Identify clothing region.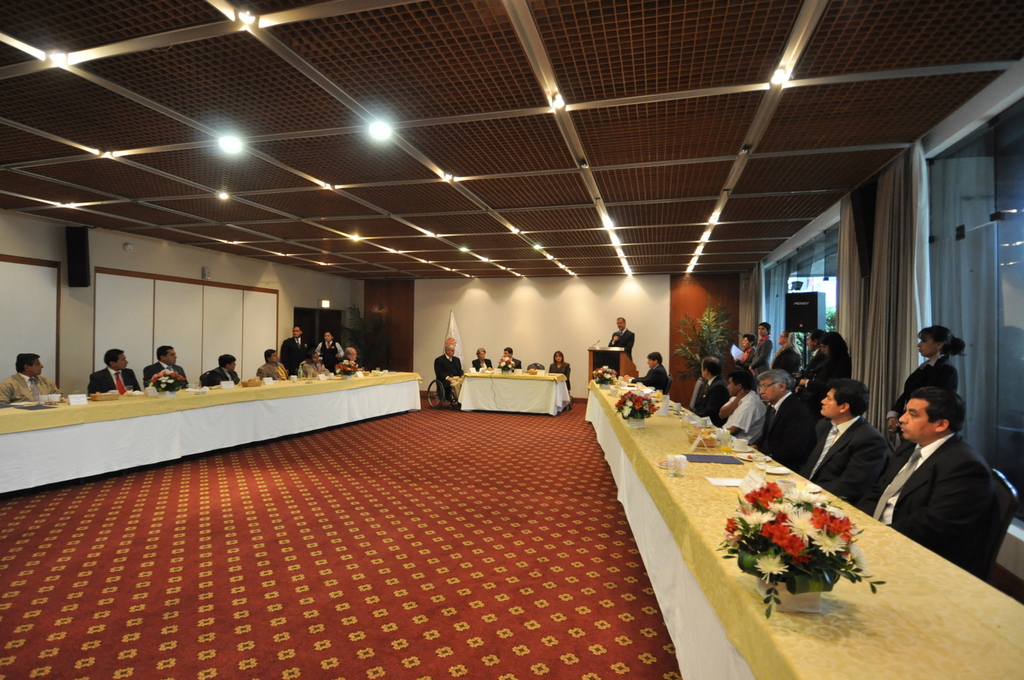
Region: [x1=611, y1=327, x2=632, y2=358].
